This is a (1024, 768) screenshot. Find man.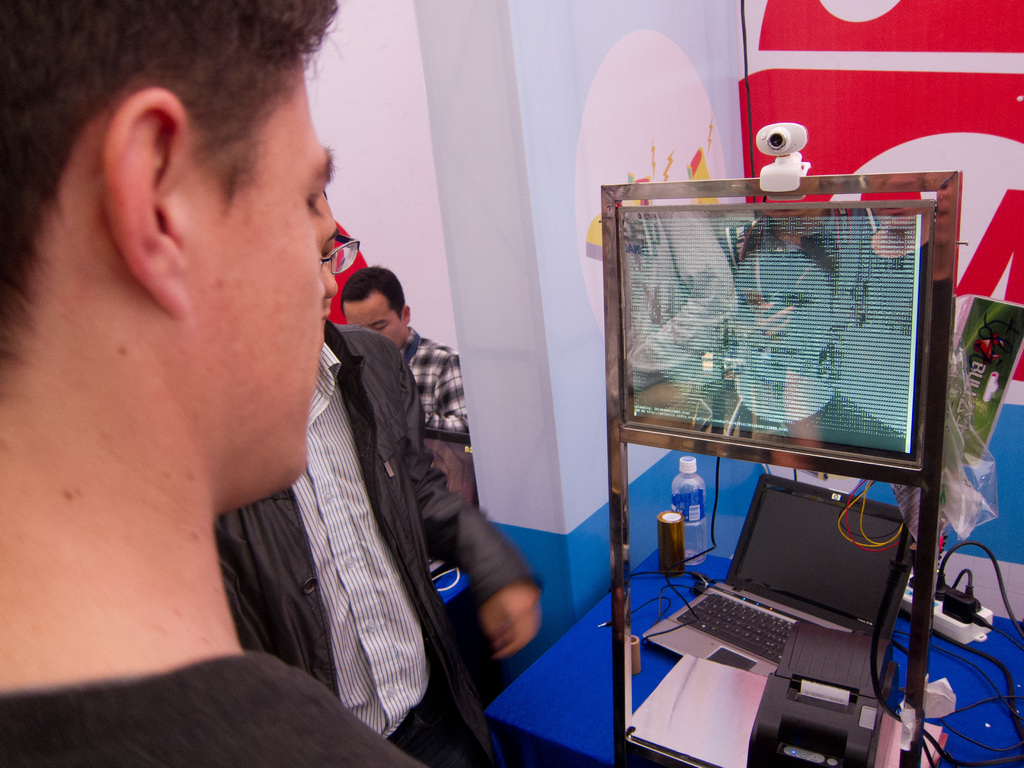
Bounding box: BBox(0, 0, 417, 767).
